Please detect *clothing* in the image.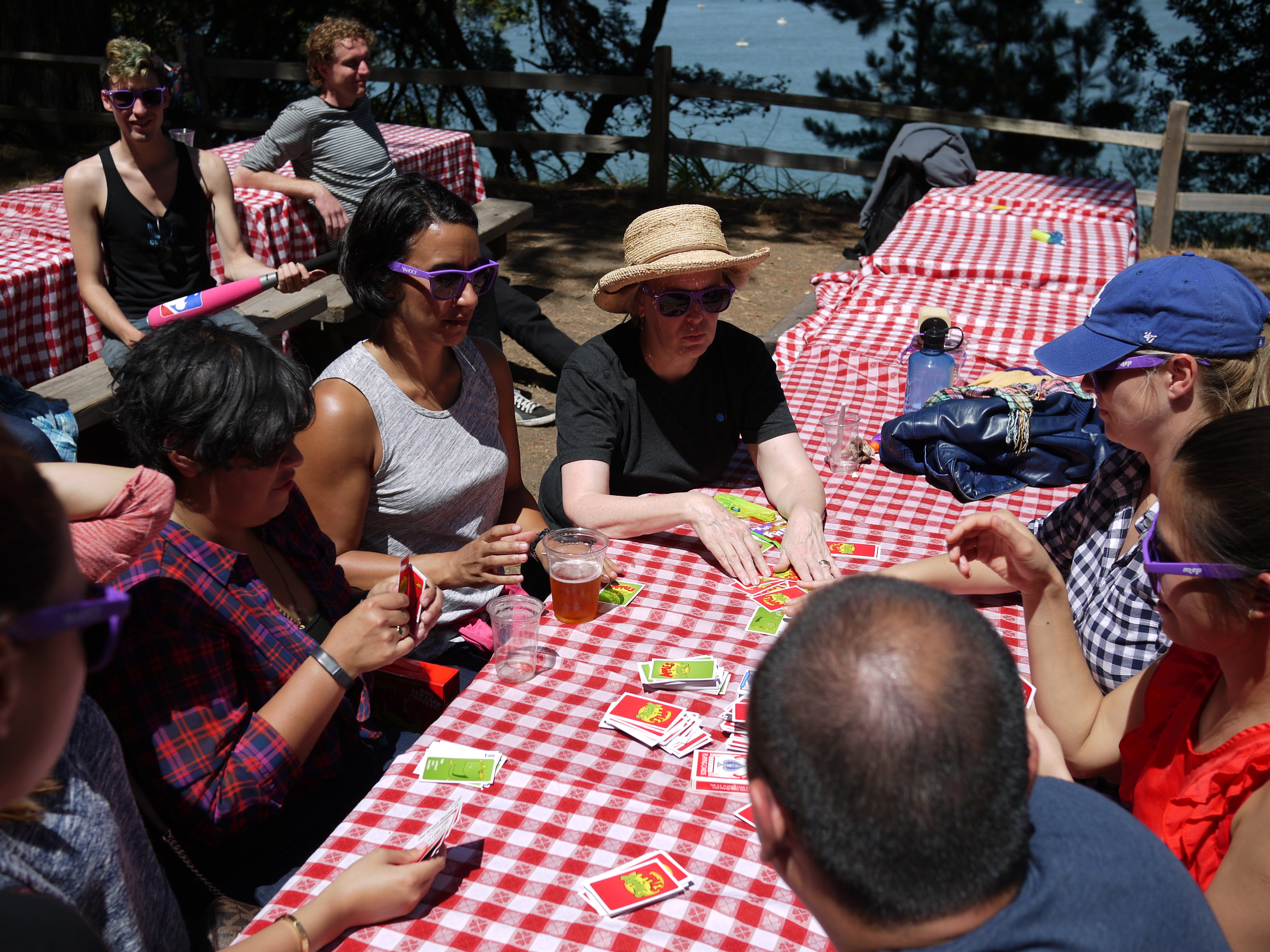
box=[98, 106, 163, 222].
